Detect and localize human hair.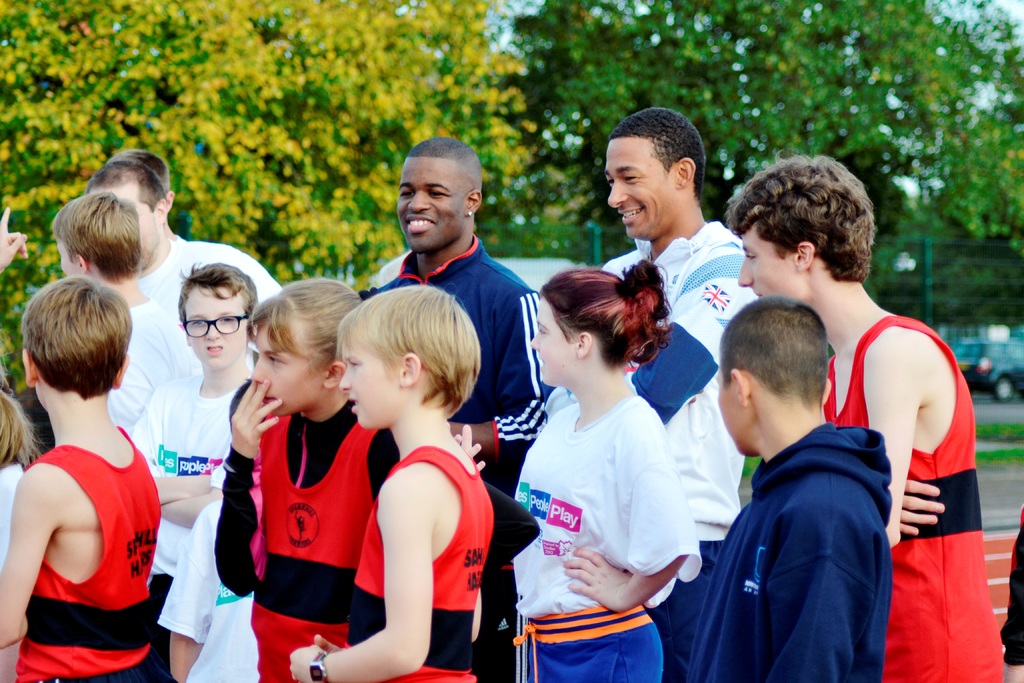
Localized at 536:260:678:370.
